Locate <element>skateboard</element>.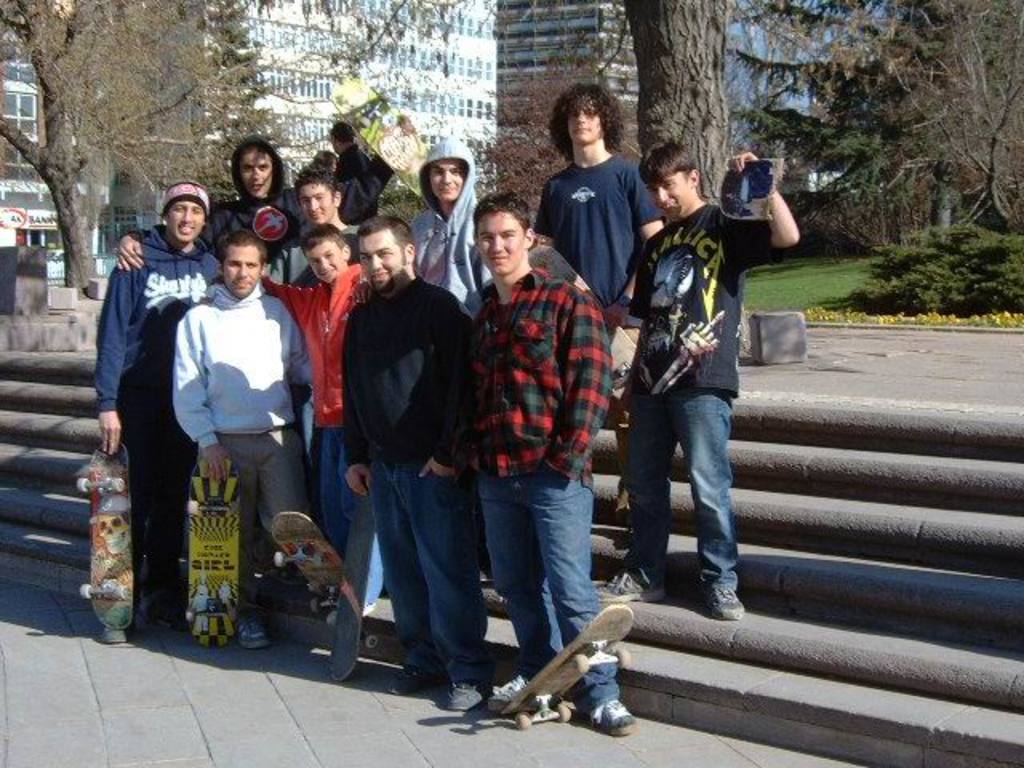
Bounding box: region(75, 435, 138, 648).
